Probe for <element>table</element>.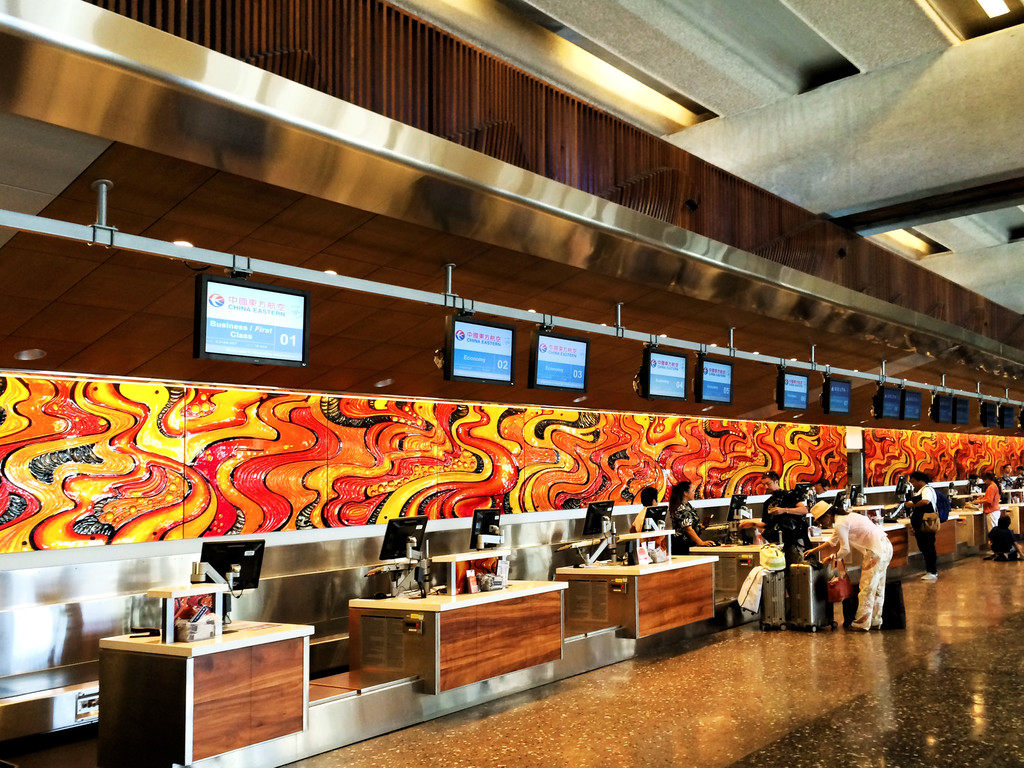
Probe result: [944, 490, 993, 545].
